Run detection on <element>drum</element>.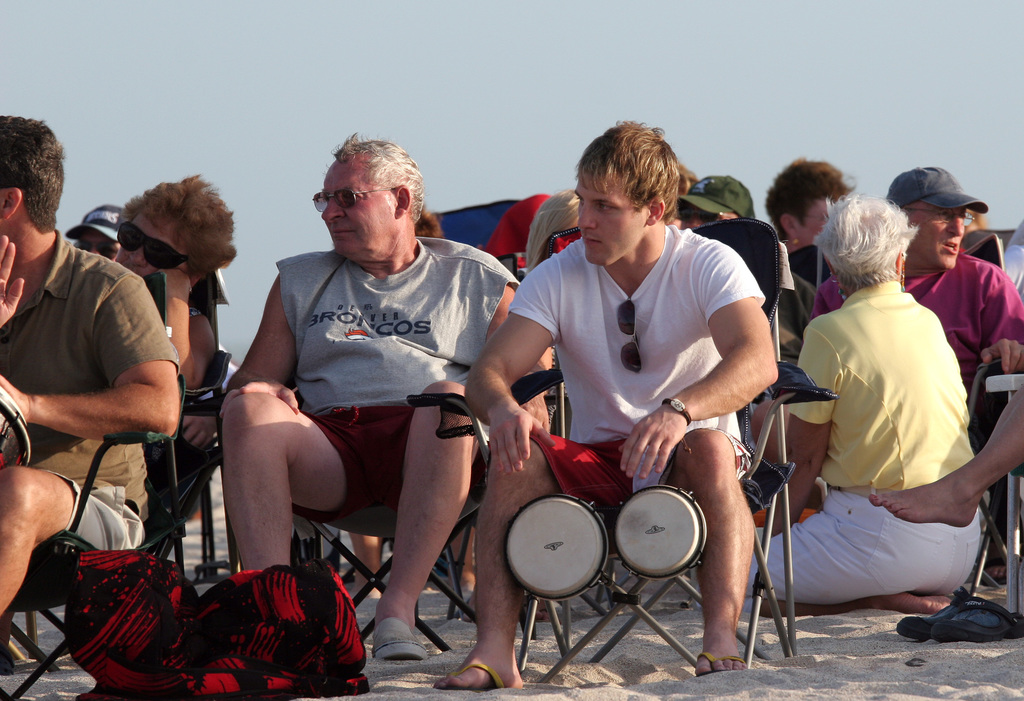
Result: box=[614, 483, 703, 593].
